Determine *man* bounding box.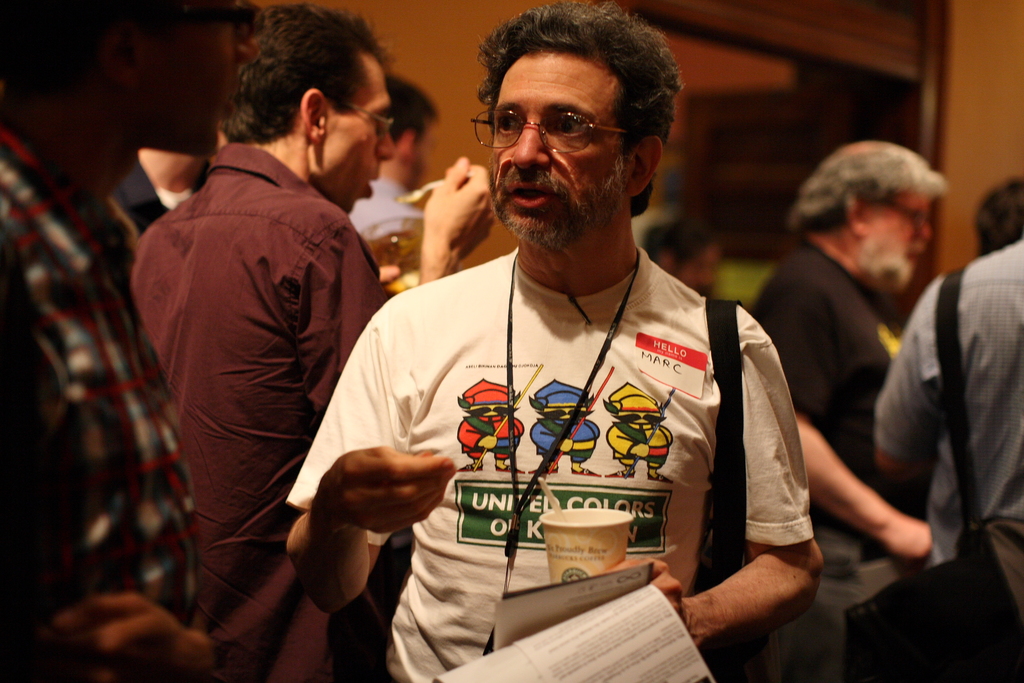
Determined: locate(749, 138, 934, 682).
